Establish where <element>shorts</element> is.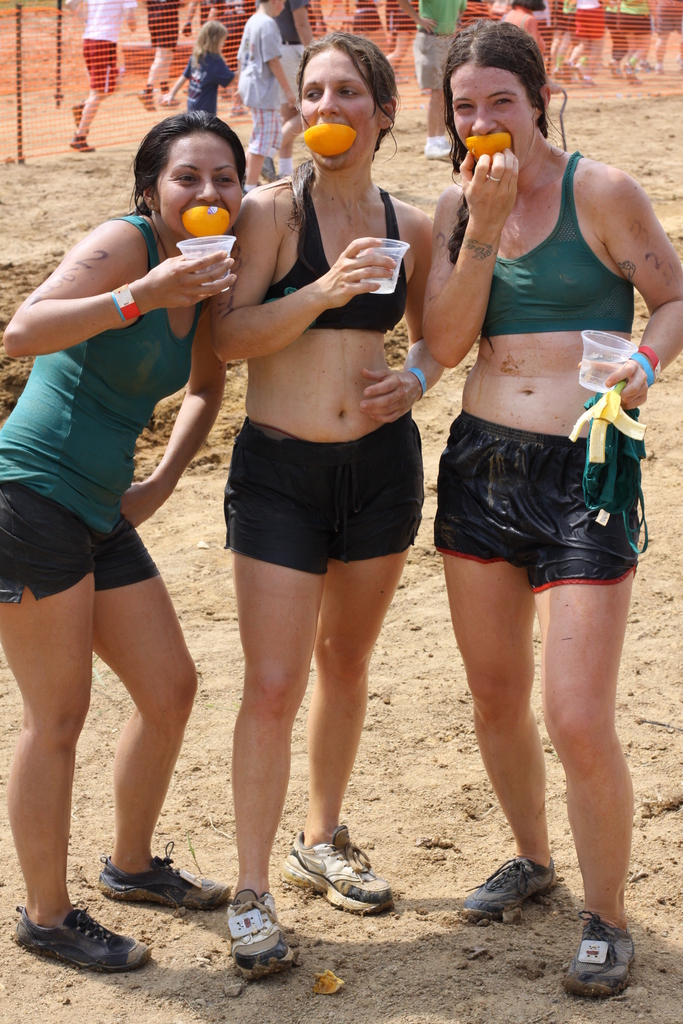
Established at <bbox>279, 35, 295, 106</bbox>.
